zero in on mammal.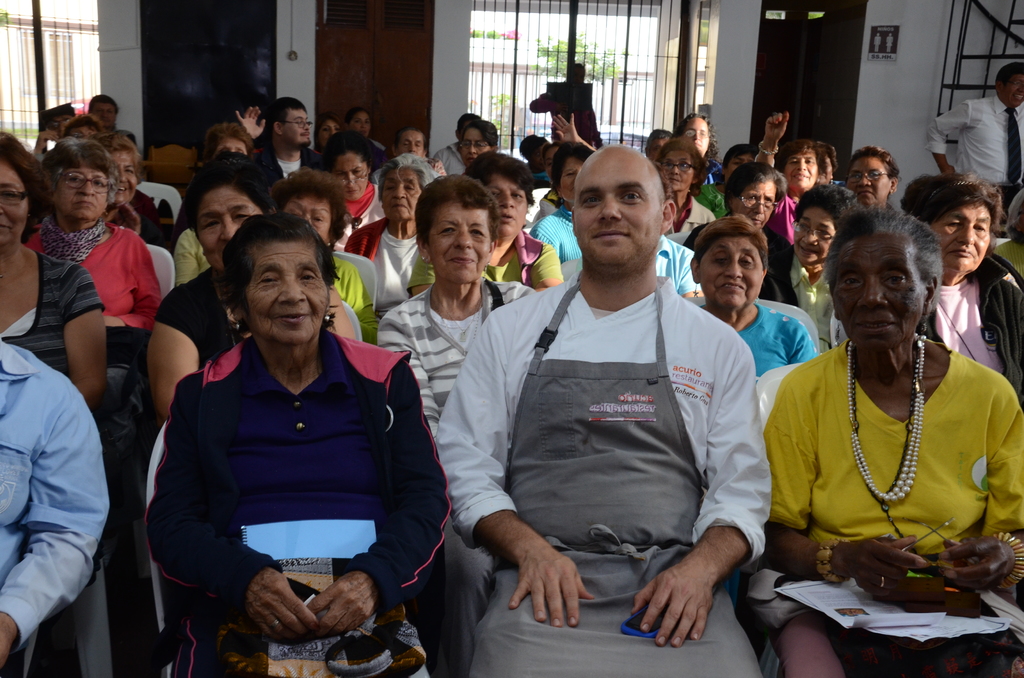
Zeroed in: <box>65,114,110,144</box>.
